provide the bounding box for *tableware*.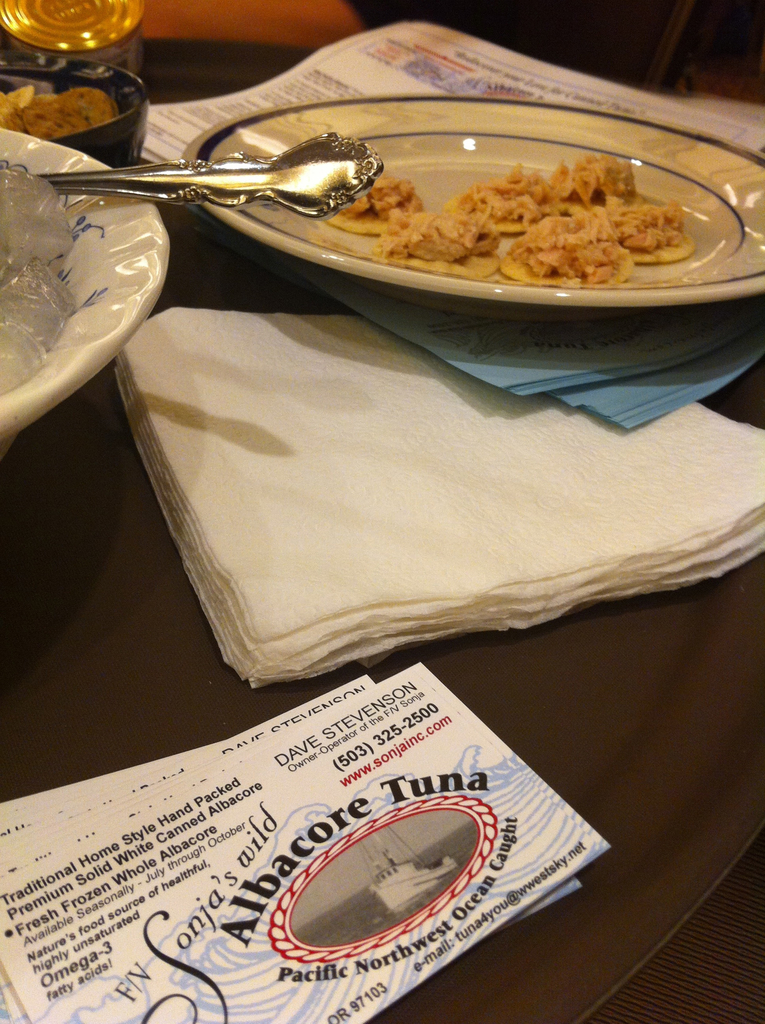
(0,51,148,172).
